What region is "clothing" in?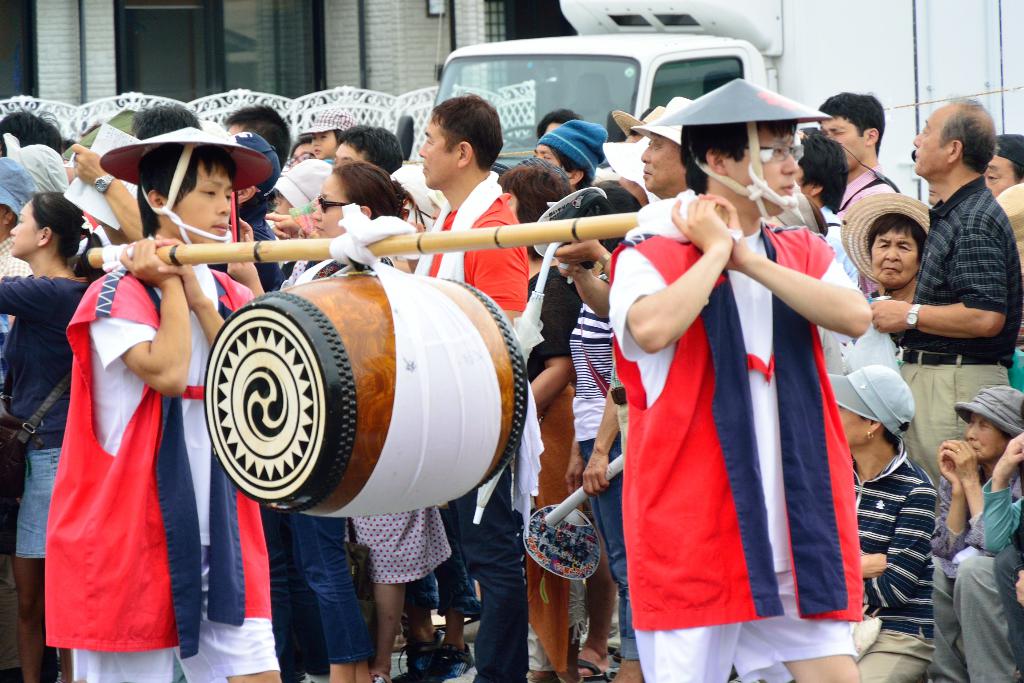
bbox=(847, 435, 933, 682).
